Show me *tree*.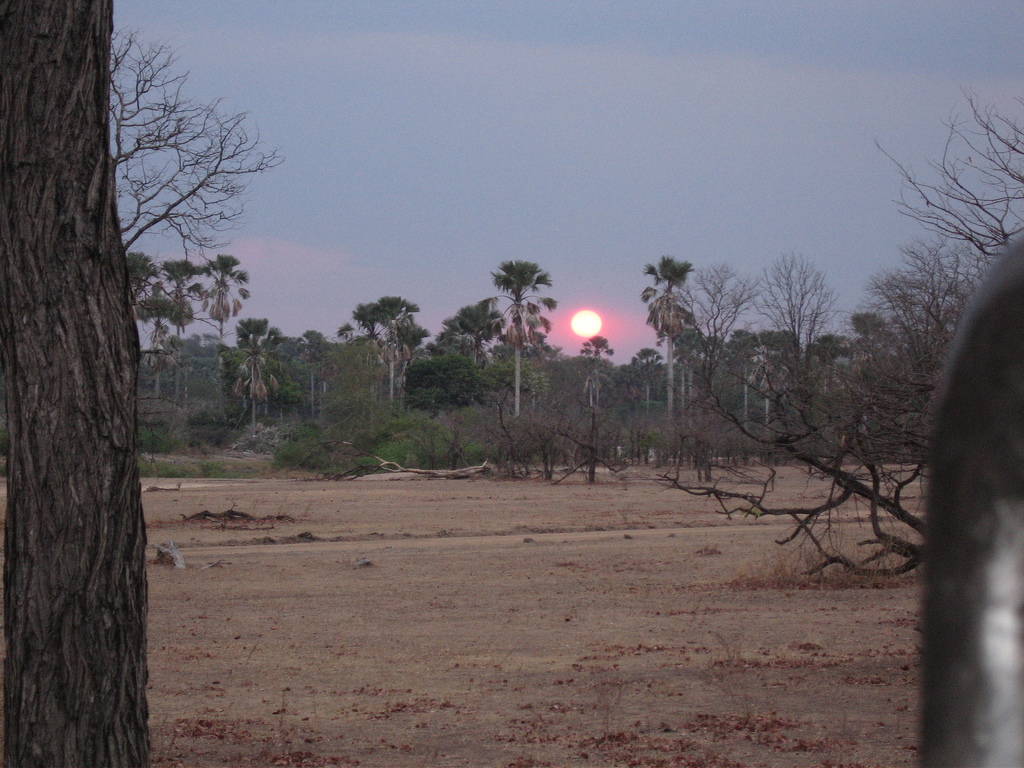
*tree* is here: l=664, t=90, r=1023, b=584.
